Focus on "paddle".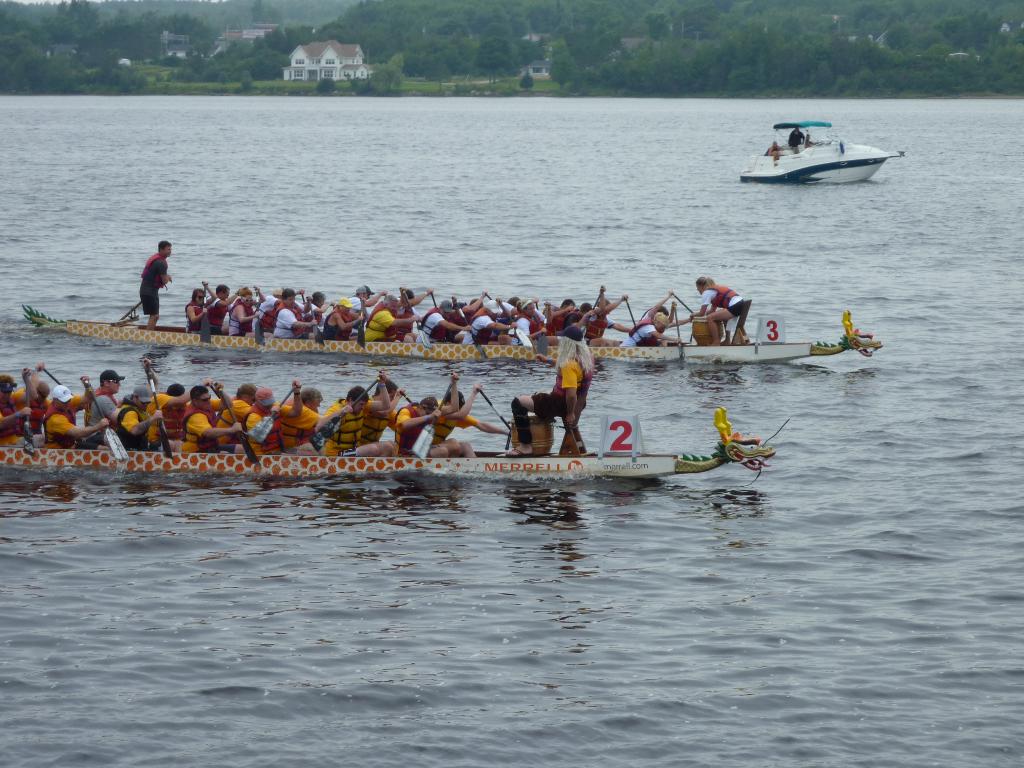
Focused at box=[300, 292, 307, 307].
